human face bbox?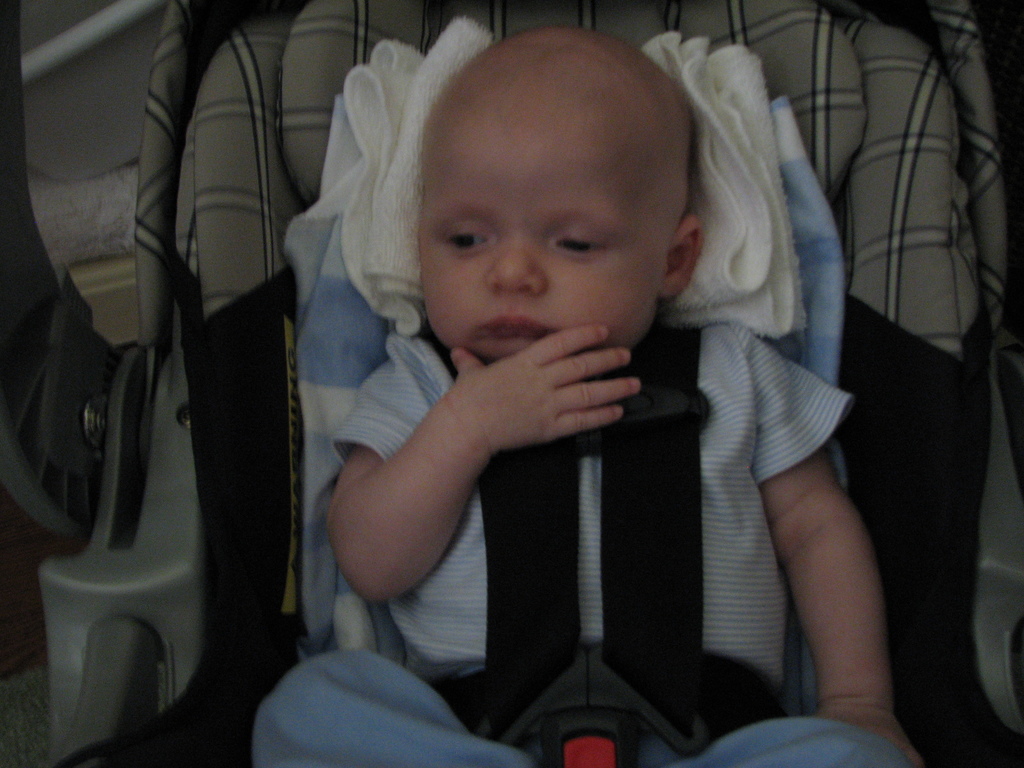
left=413, top=103, right=670, bottom=365
